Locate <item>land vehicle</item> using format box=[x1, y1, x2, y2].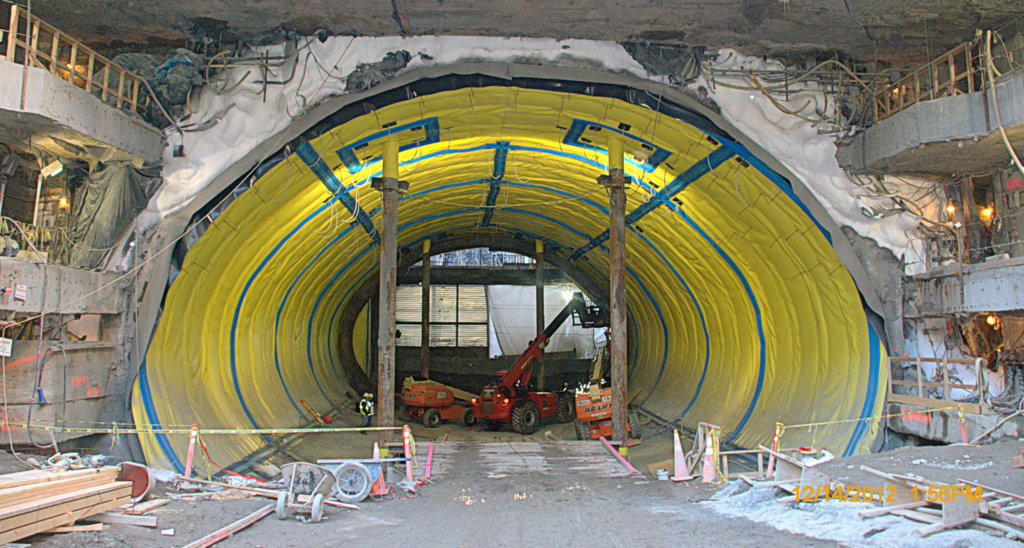
box=[406, 379, 477, 420].
